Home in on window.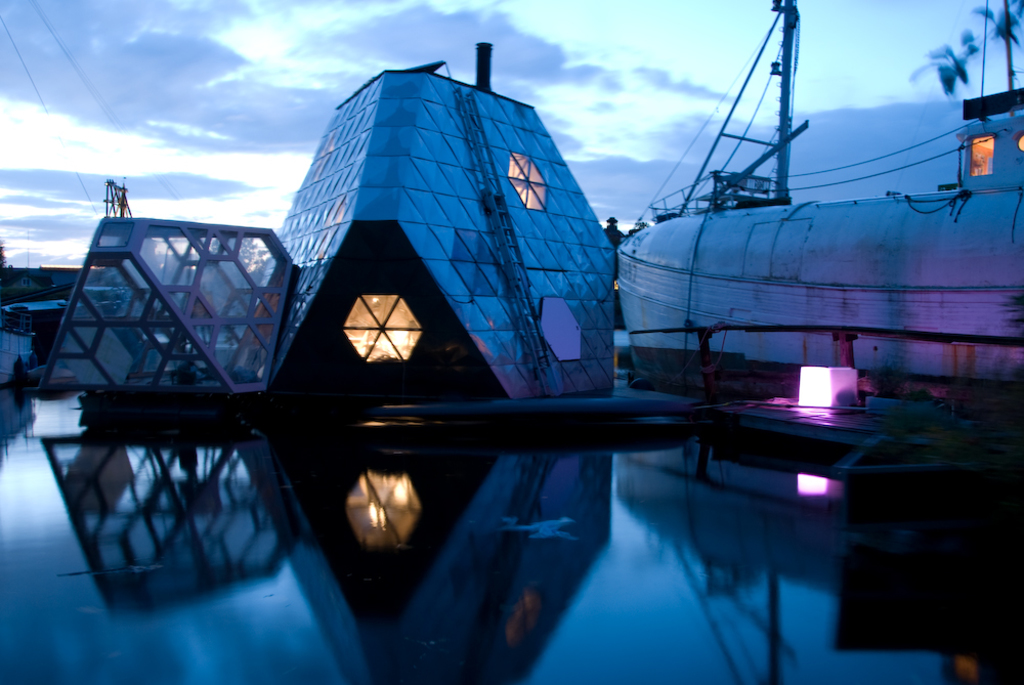
Homed in at rect(968, 133, 992, 176).
